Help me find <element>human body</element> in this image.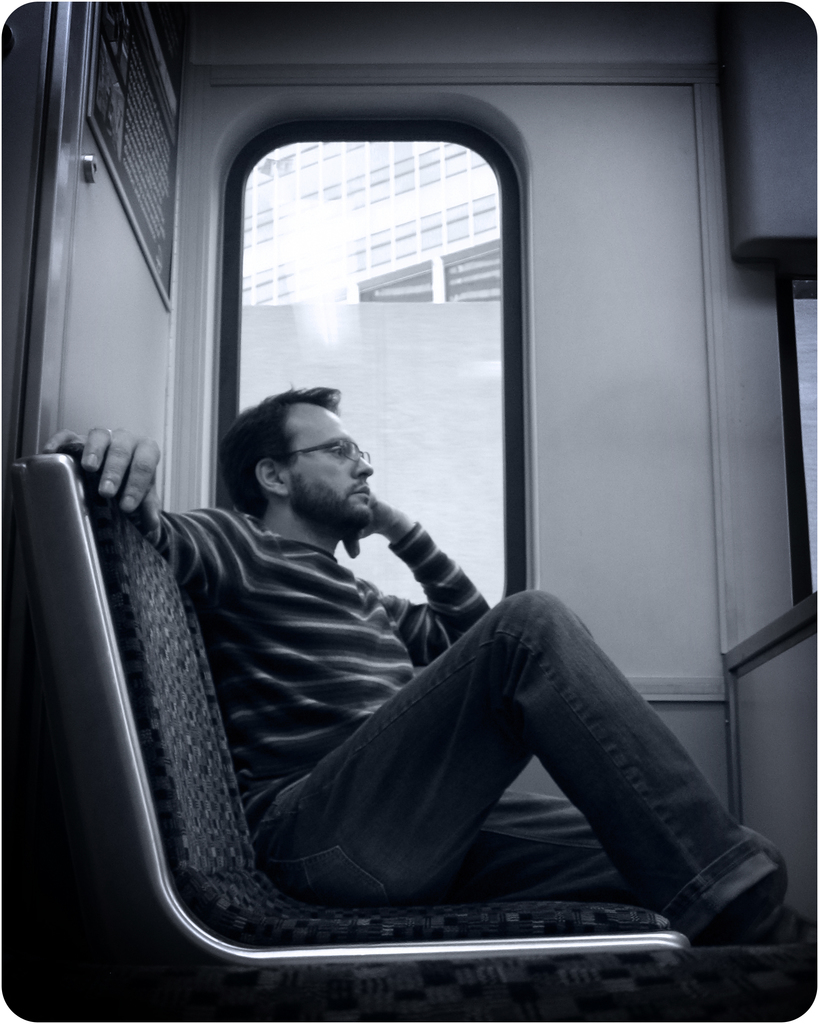
Found it: bbox(88, 381, 672, 947).
